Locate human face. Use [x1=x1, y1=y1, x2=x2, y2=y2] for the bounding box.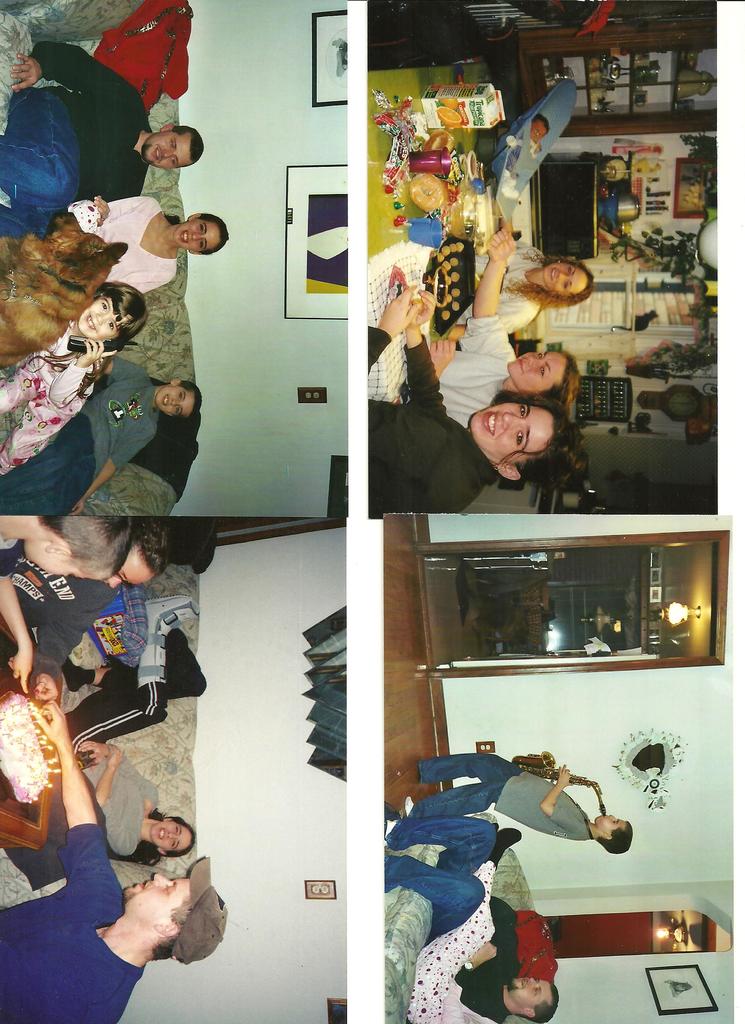
[x1=79, y1=296, x2=117, y2=335].
